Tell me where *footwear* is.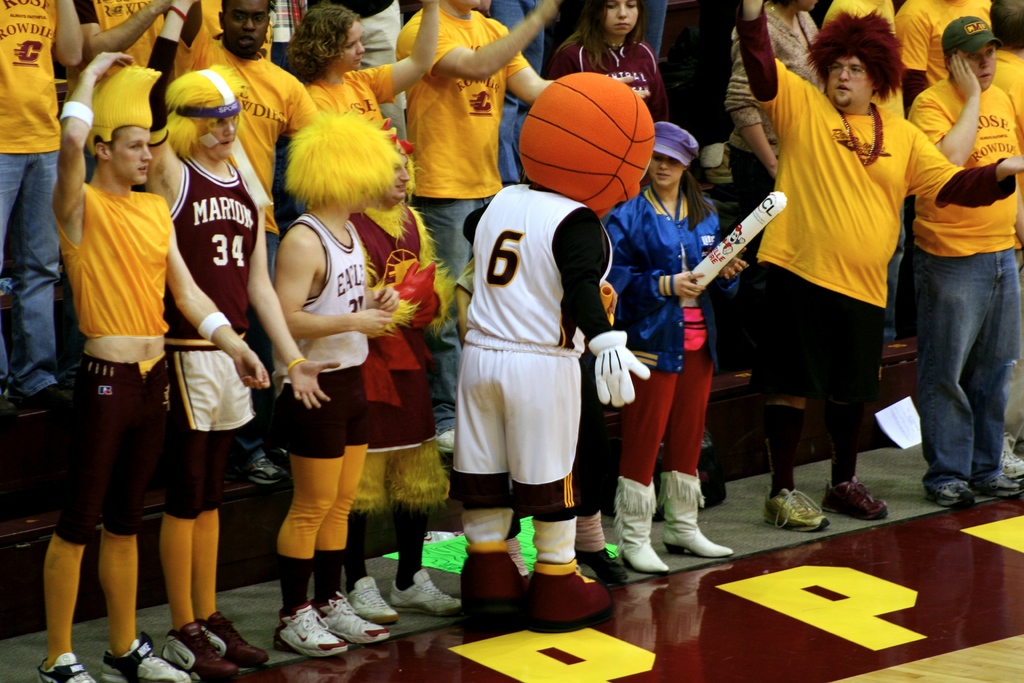
*footwear* is at box(998, 435, 1023, 479).
